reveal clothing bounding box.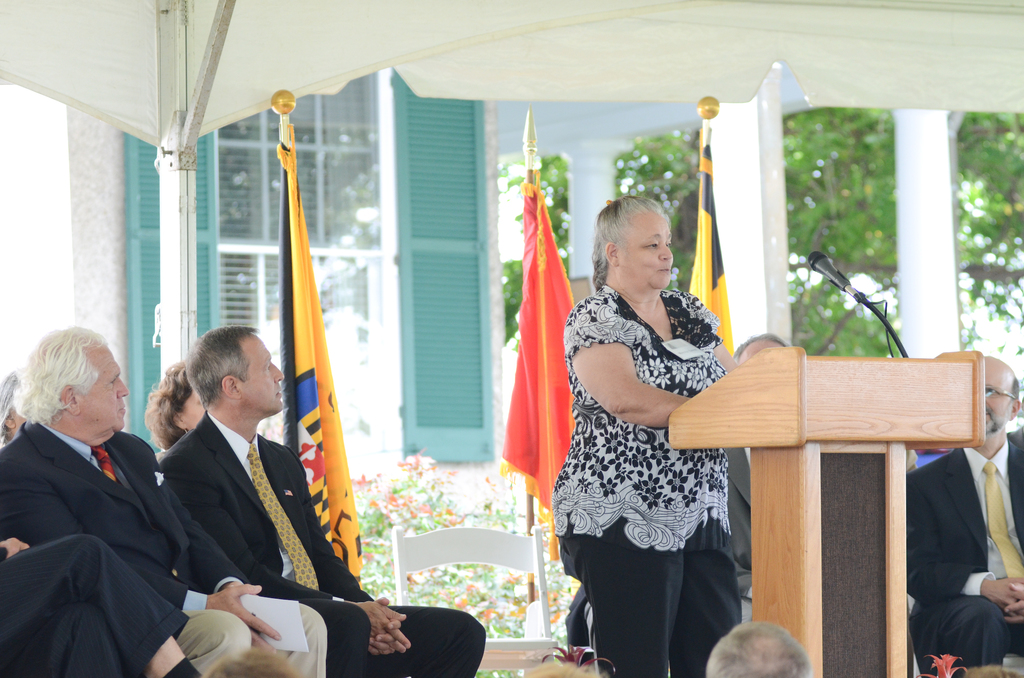
Revealed: left=570, top=251, right=734, bottom=621.
